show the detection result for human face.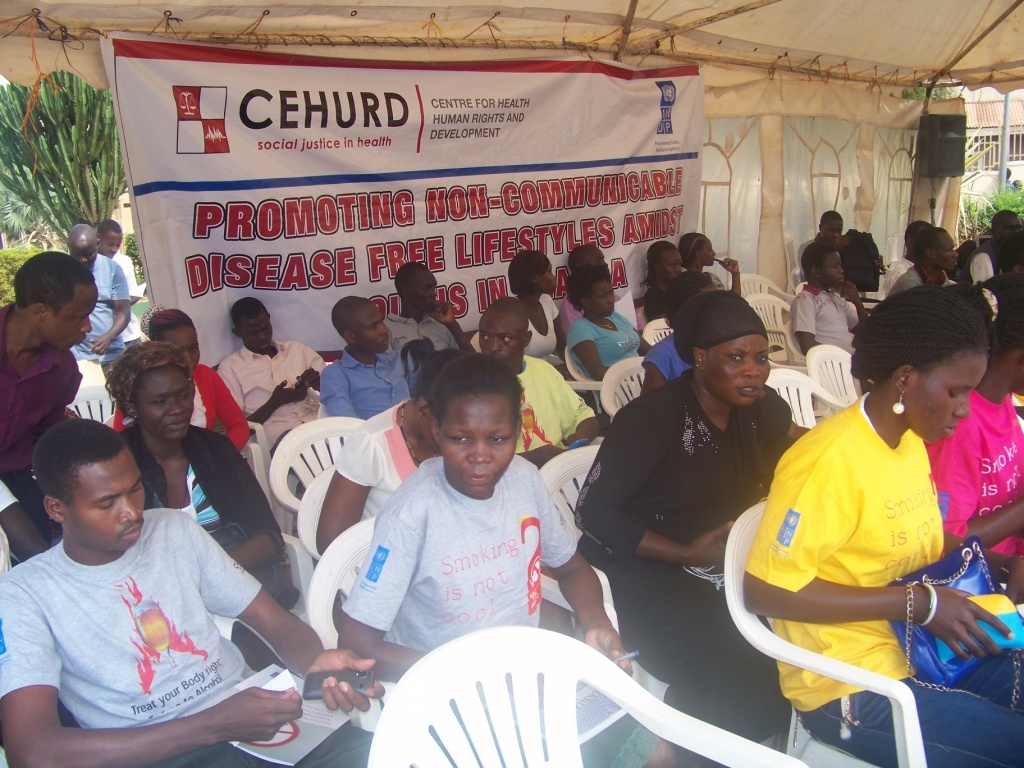
x1=249, y1=314, x2=266, y2=351.
